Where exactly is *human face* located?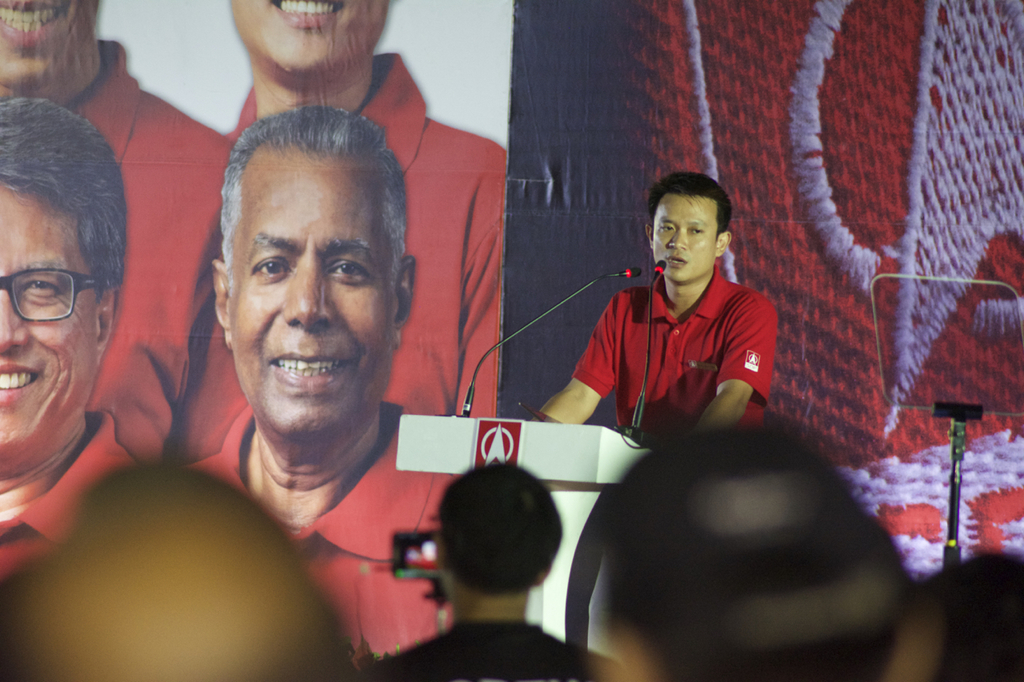
Its bounding box is [0, 0, 94, 90].
